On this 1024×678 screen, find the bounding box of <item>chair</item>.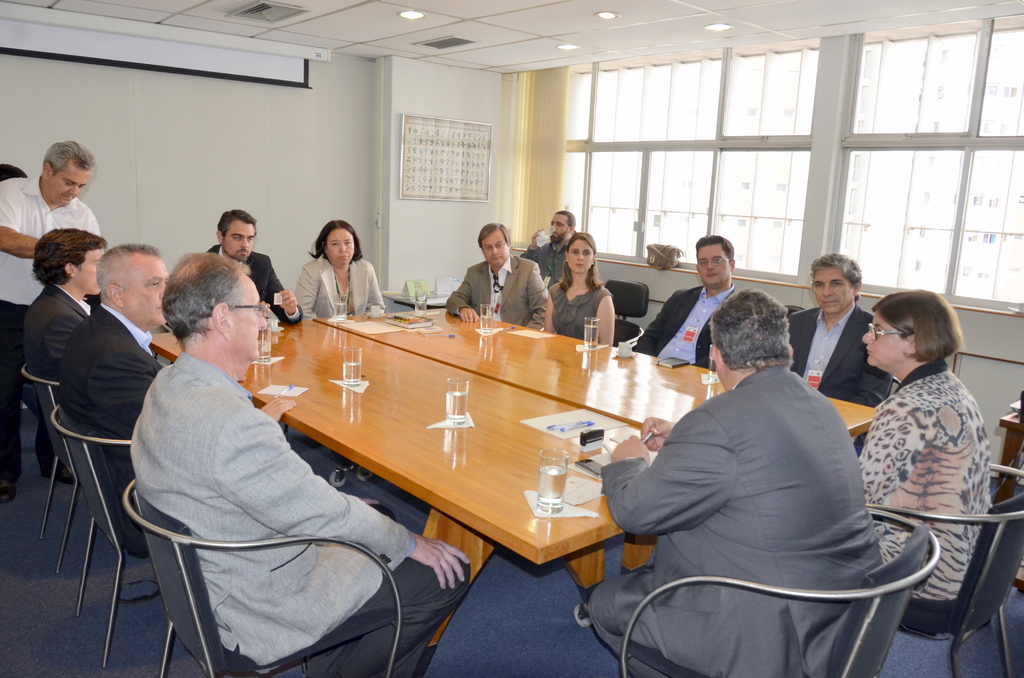
Bounding box: [x1=58, y1=400, x2=132, y2=673].
